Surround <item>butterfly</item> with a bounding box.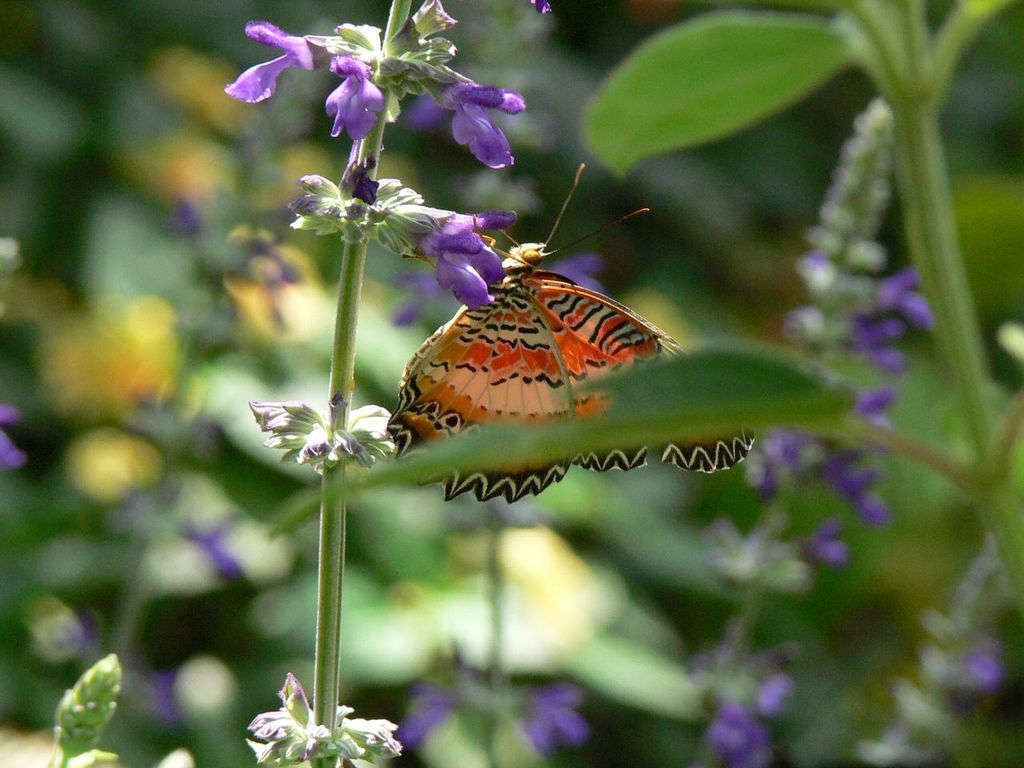
x1=388, y1=159, x2=757, y2=500.
